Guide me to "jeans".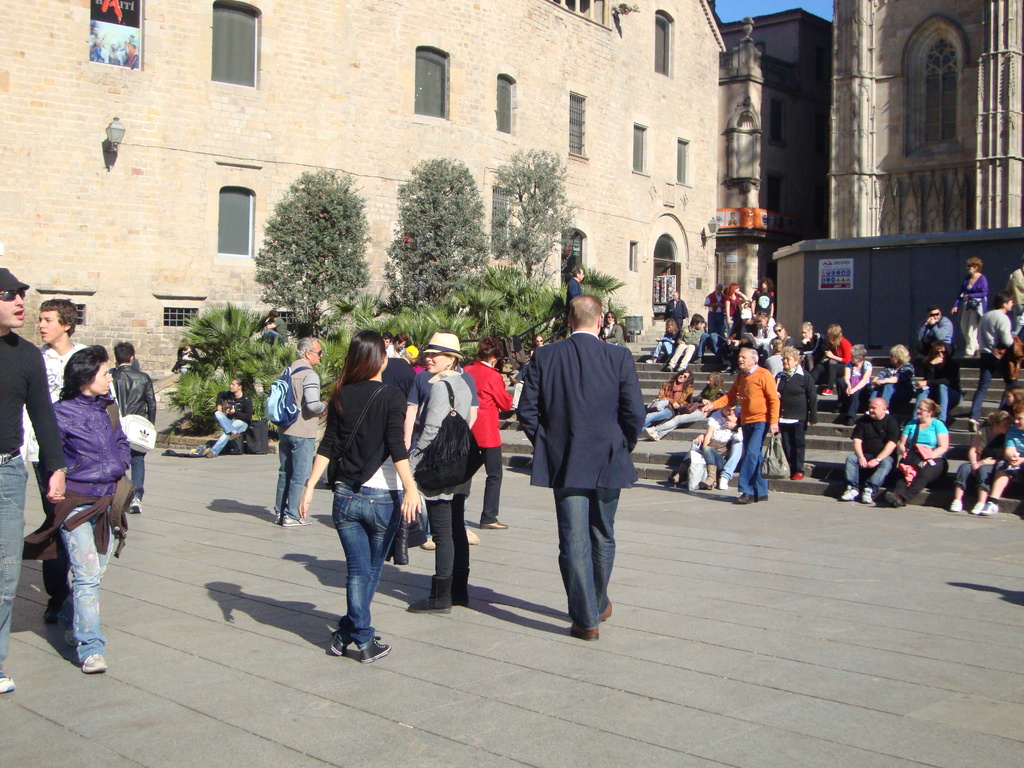
Guidance: {"left": 131, "top": 447, "right": 146, "bottom": 502}.
